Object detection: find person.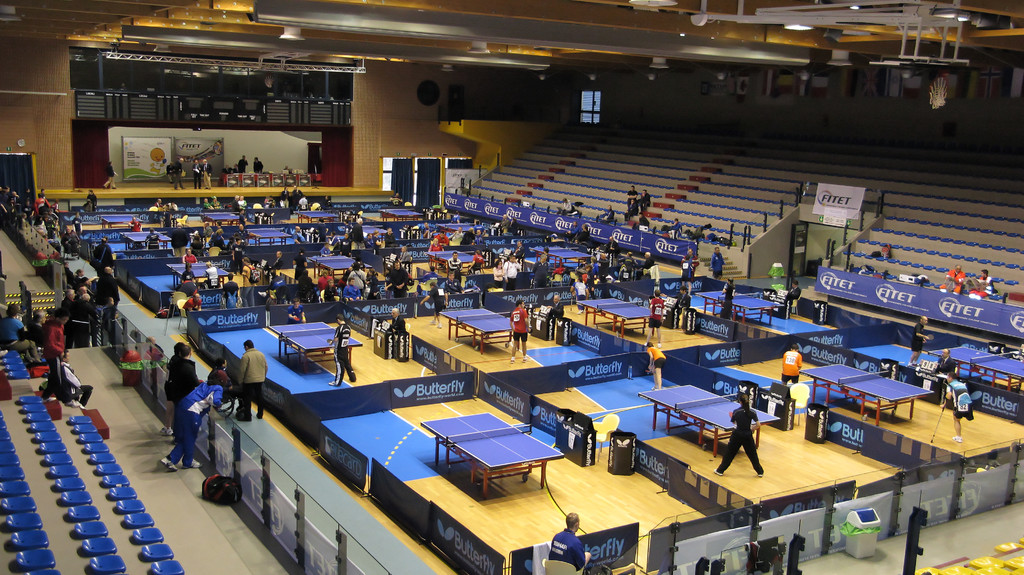
bbox=(212, 197, 221, 207).
